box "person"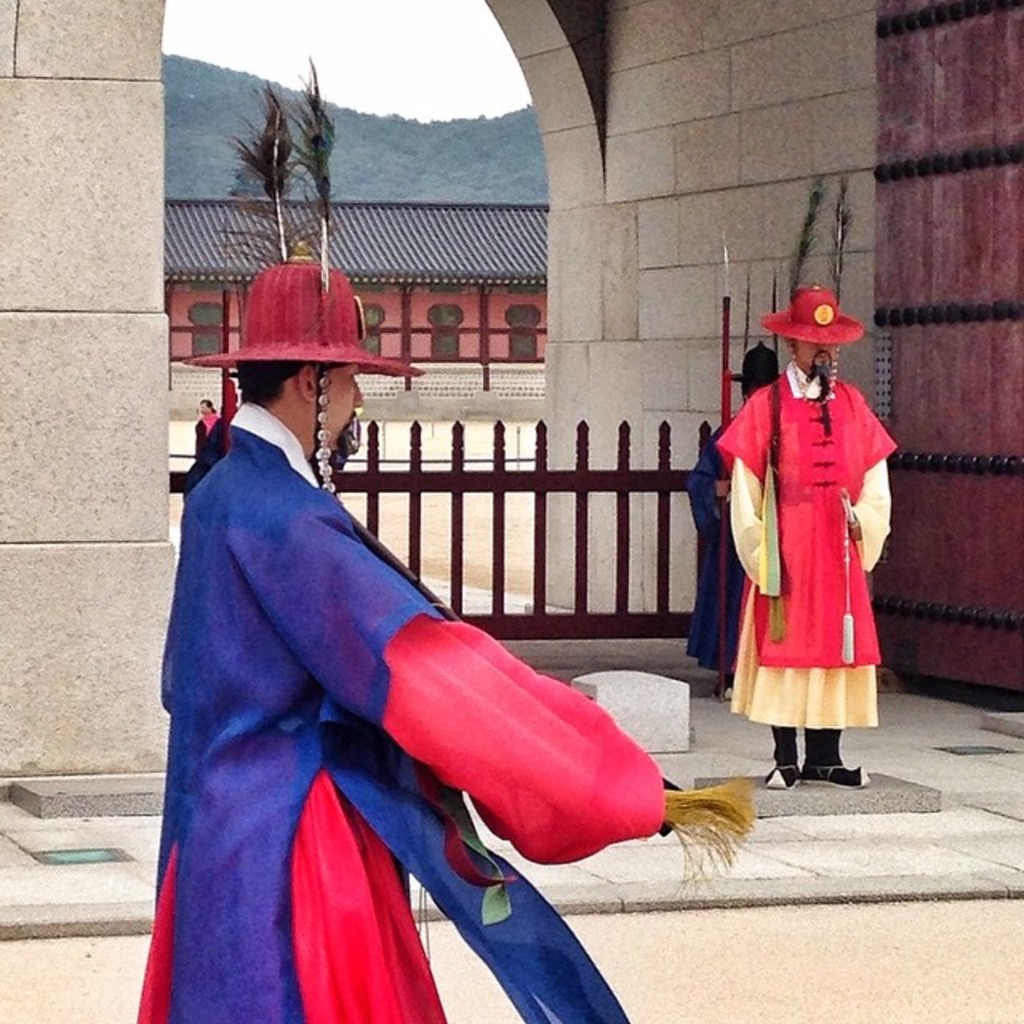
Rect(686, 344, 784, 701)
